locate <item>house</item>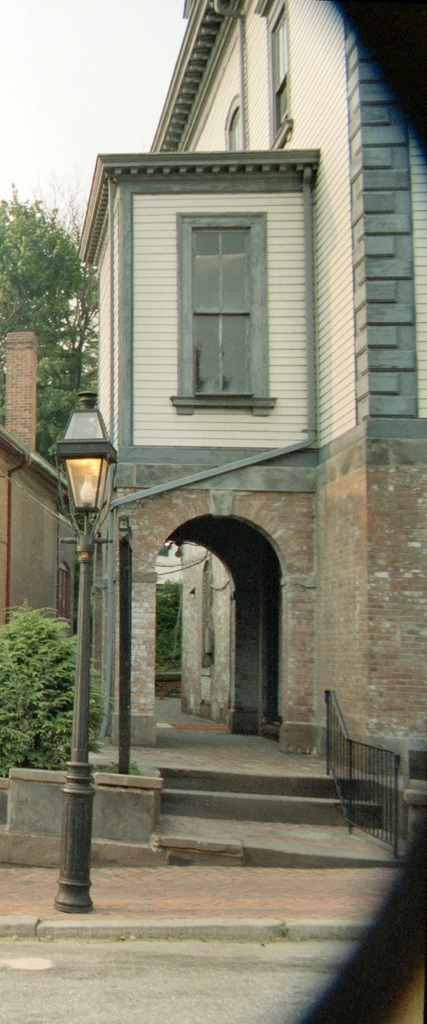
<bbox>81, 0, 426, 772</bbox>
